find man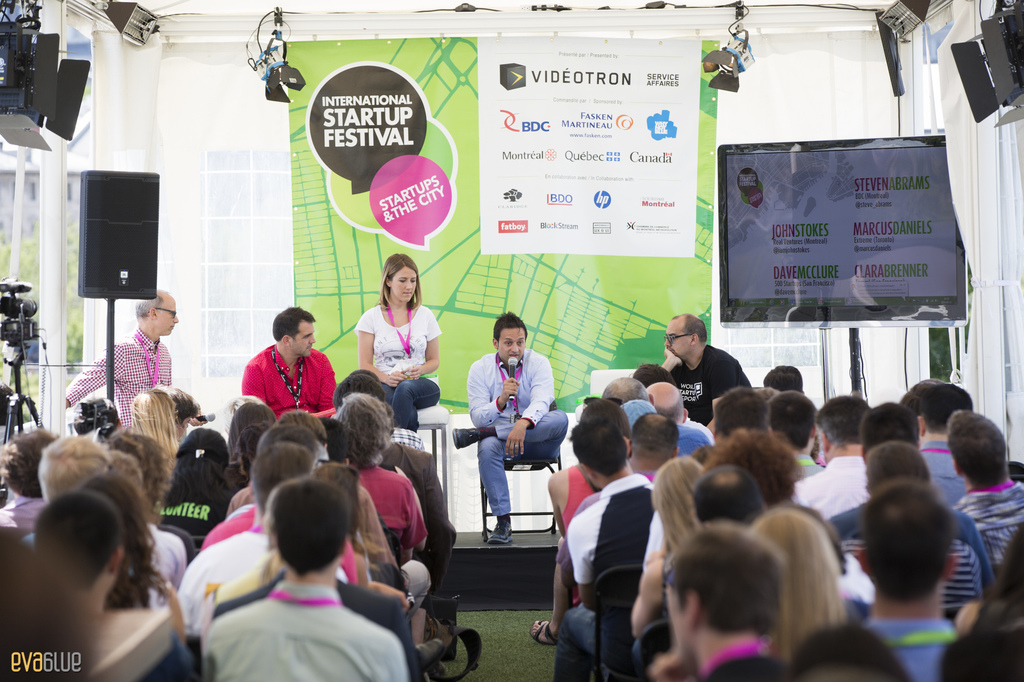
[212, 569, 421, 681]
